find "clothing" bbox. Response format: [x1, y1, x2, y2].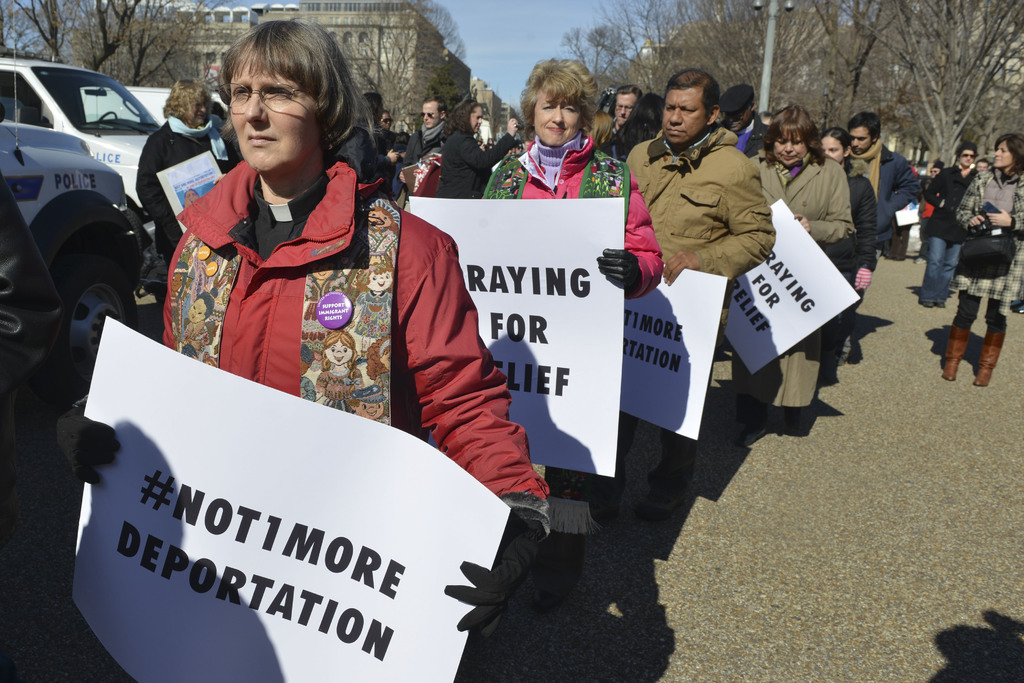
[918, 172, 937, 261].
